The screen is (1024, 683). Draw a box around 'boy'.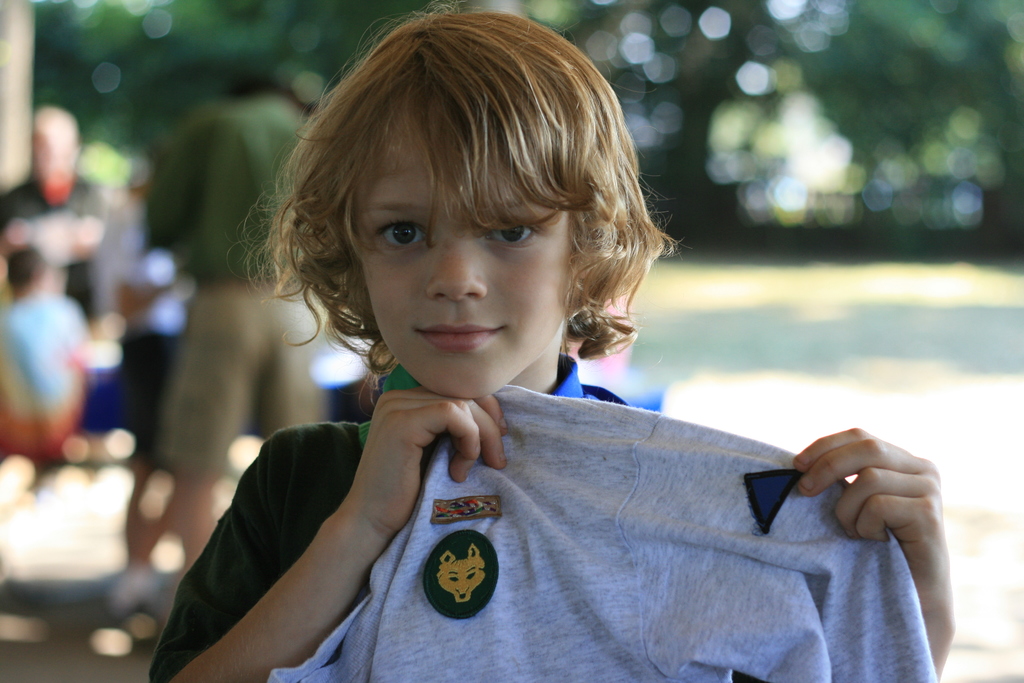
(135, 9, 970, 682).
